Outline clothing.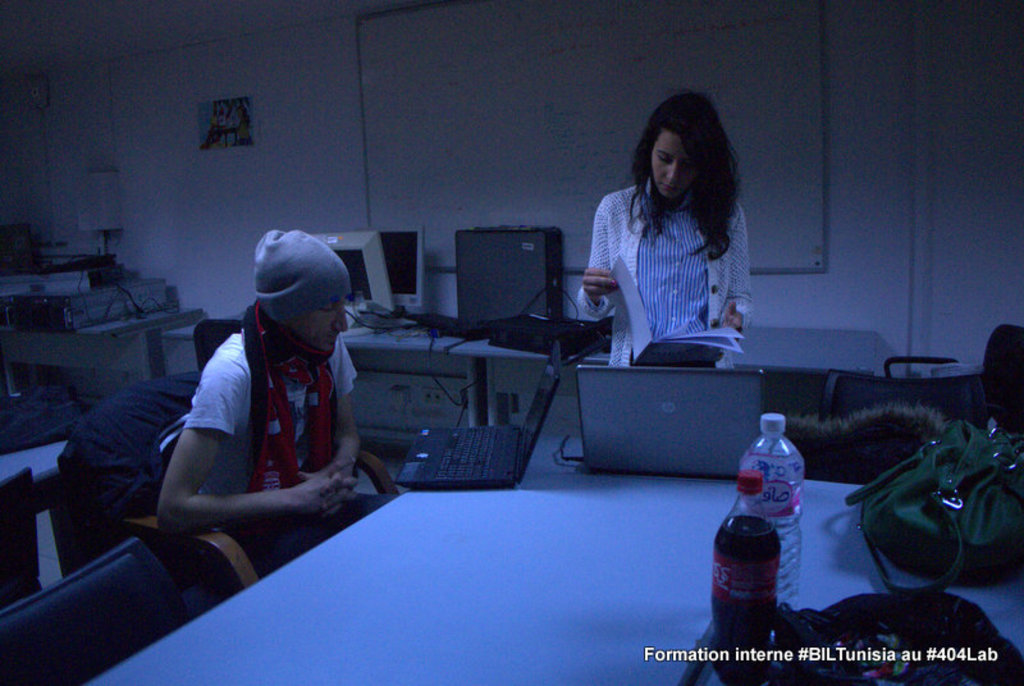
Outline: [left=184, top=299, right=397, bottom=580].
